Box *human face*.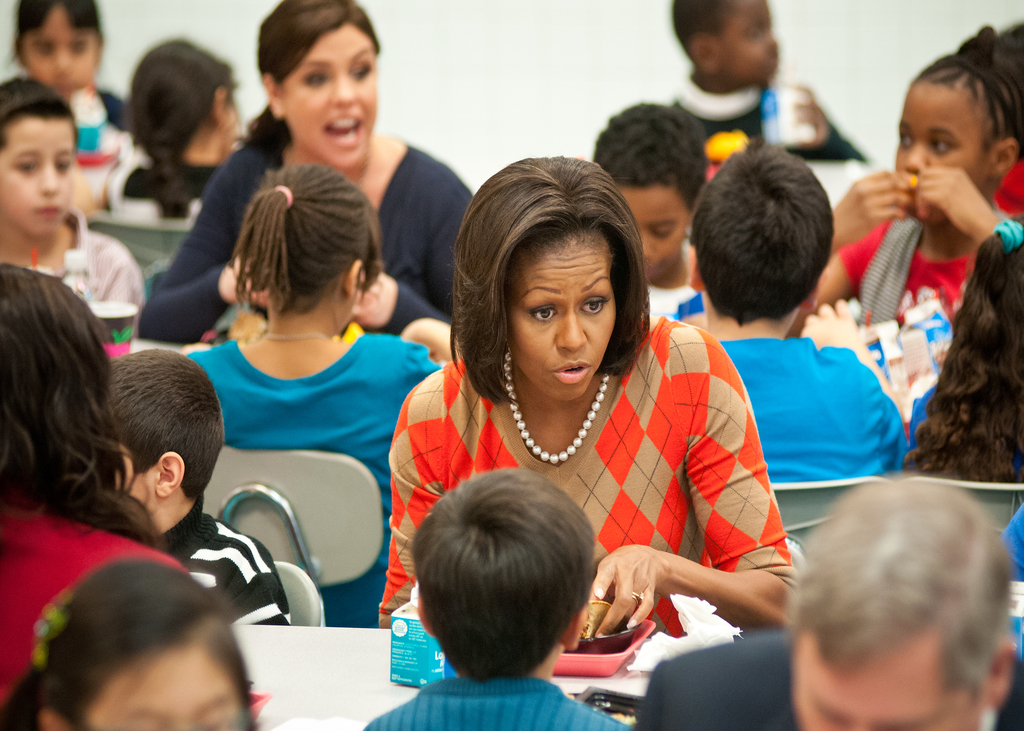
22, 8, 98, 100.
